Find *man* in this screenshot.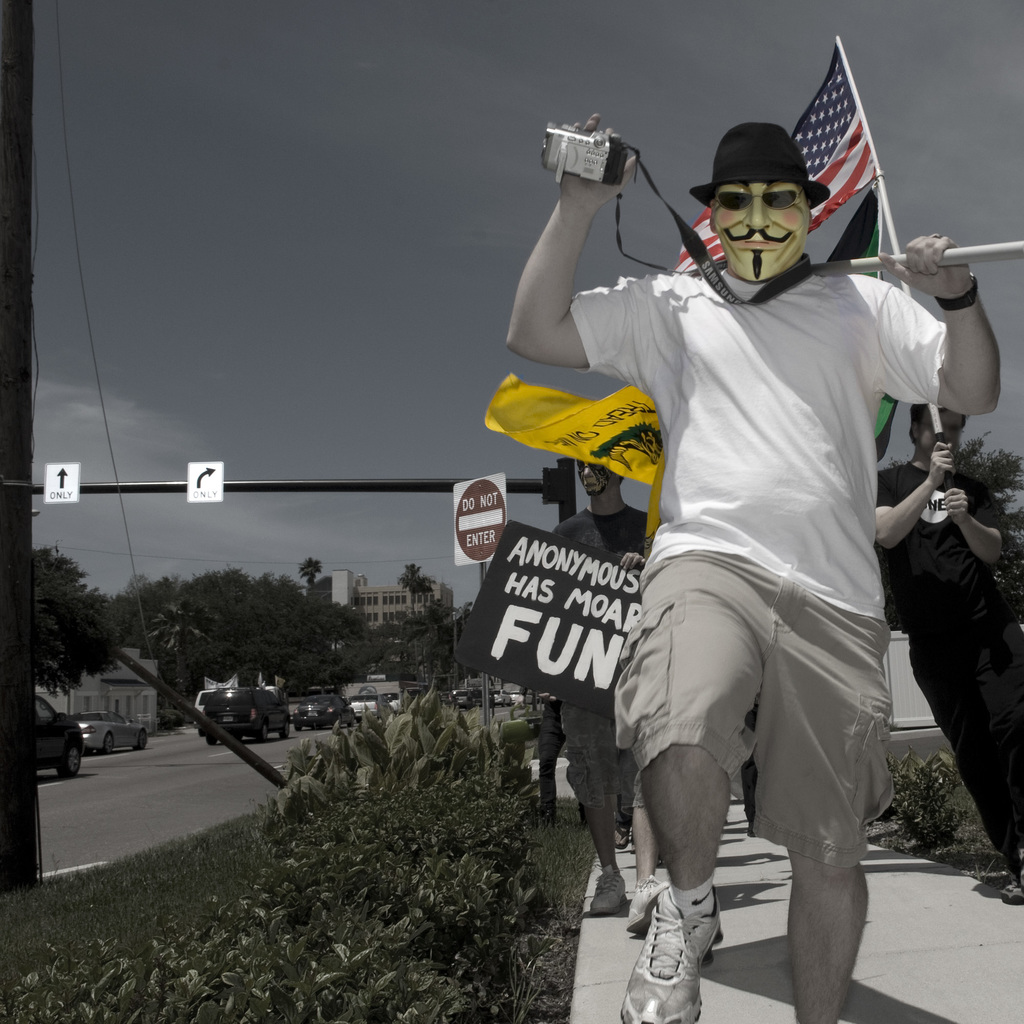
The bounding box for *man* is x1=564 y1=5 x2=1000 y2=1007.
